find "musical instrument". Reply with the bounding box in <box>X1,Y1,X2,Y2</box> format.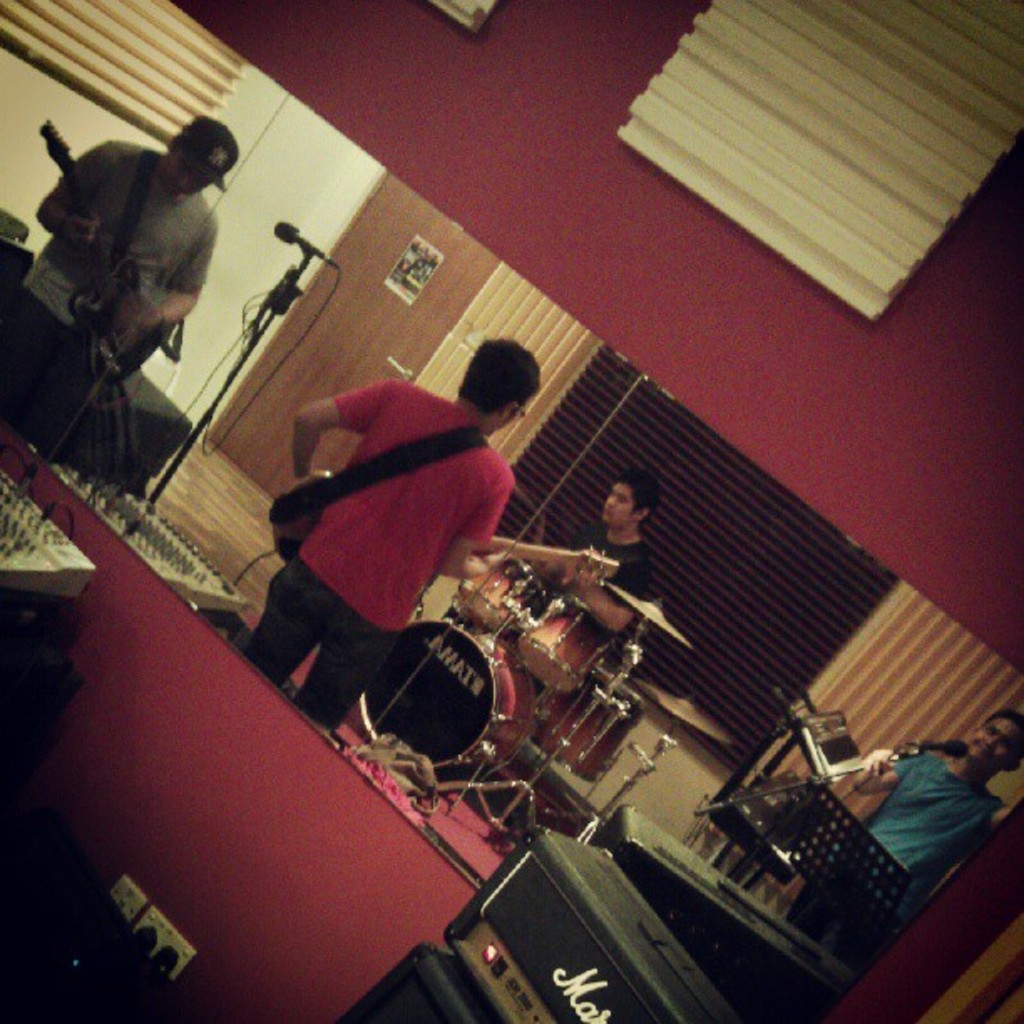
<box>28,119,181,390</box>.
